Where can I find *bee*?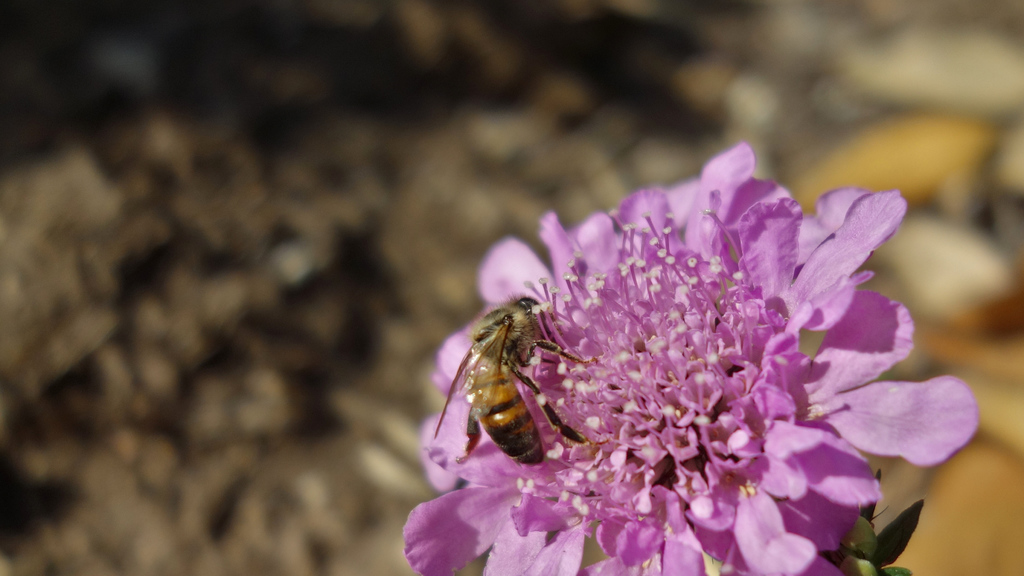
You can find it at detection(437, 281, 588, 482).
